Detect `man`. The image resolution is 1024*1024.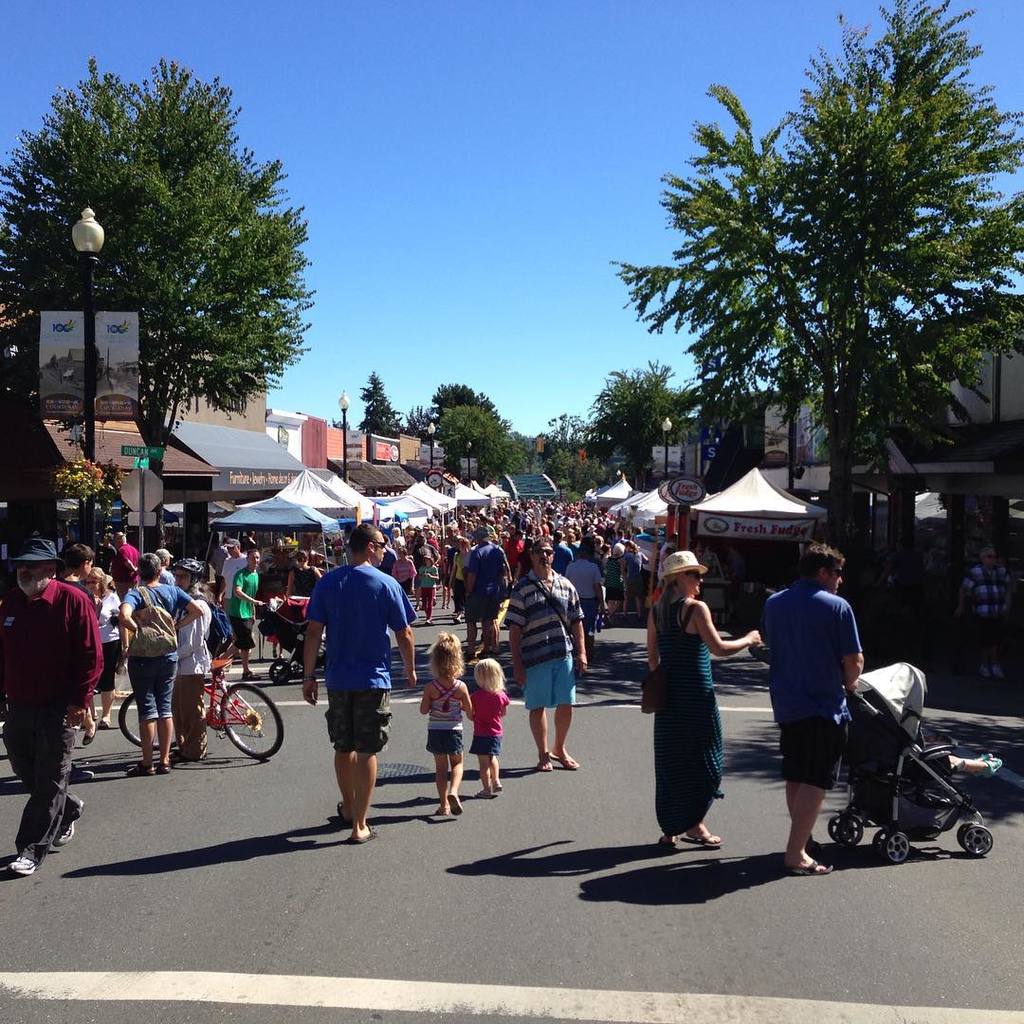
(x1=760, y1=543, x2=866, y2=872).
